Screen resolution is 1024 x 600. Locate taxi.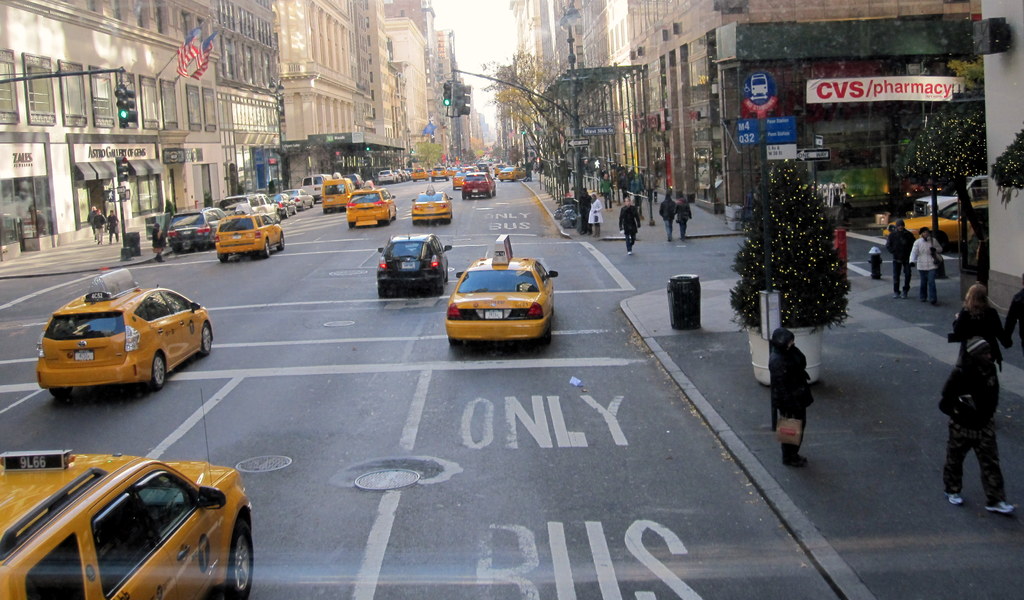
(left=409, top=165, right=428, bottom=182).
